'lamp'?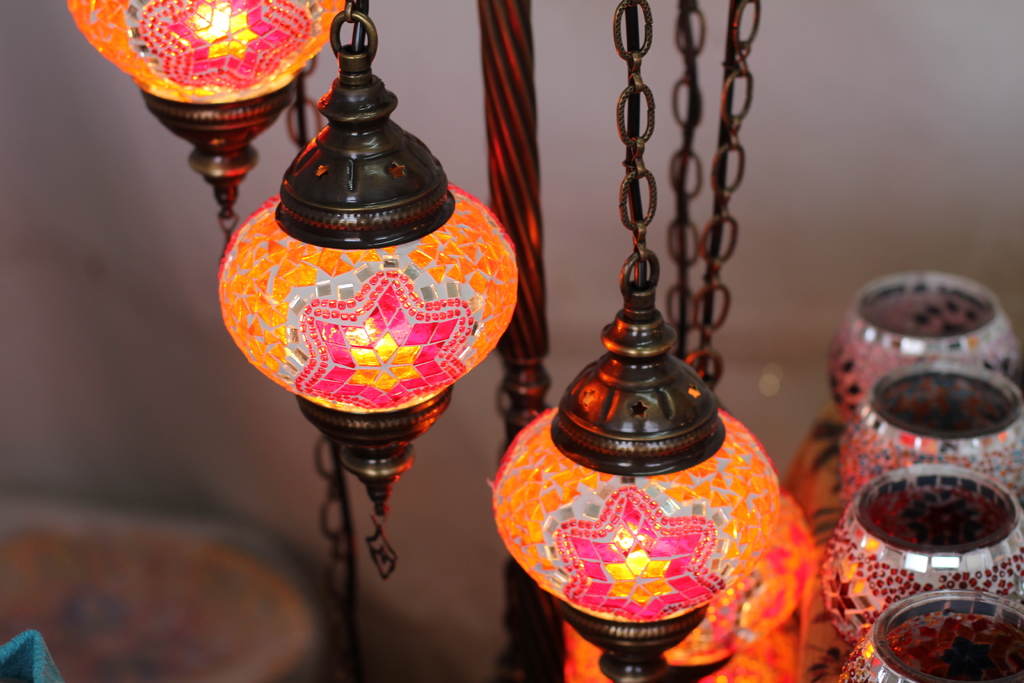
156,0,569,629
